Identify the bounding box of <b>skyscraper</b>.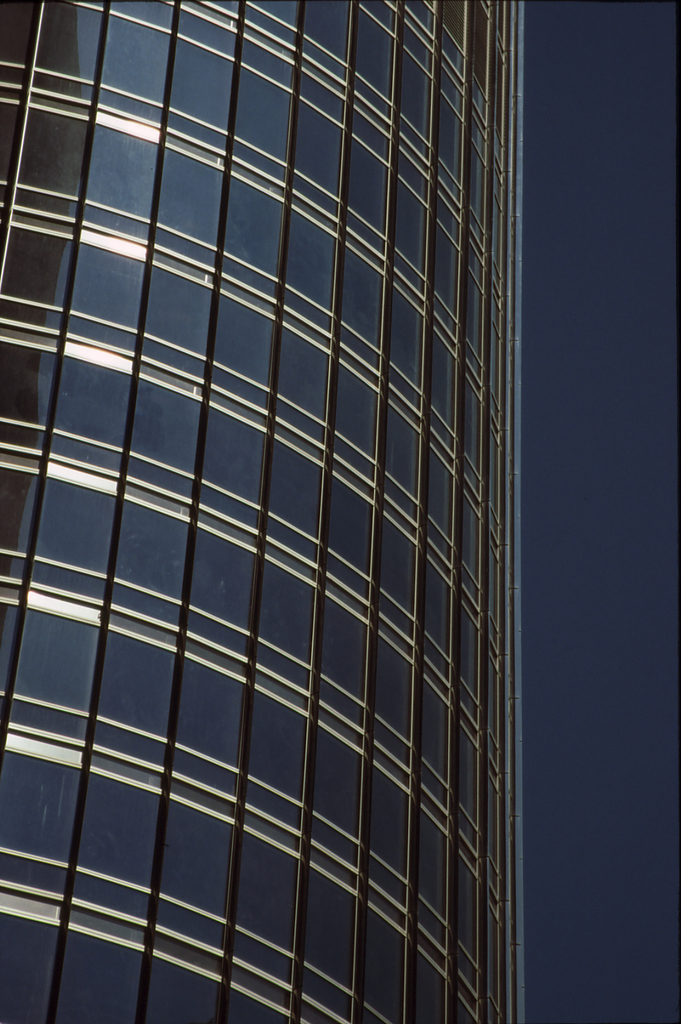
bbox=[0, 0, 597, 1002].
